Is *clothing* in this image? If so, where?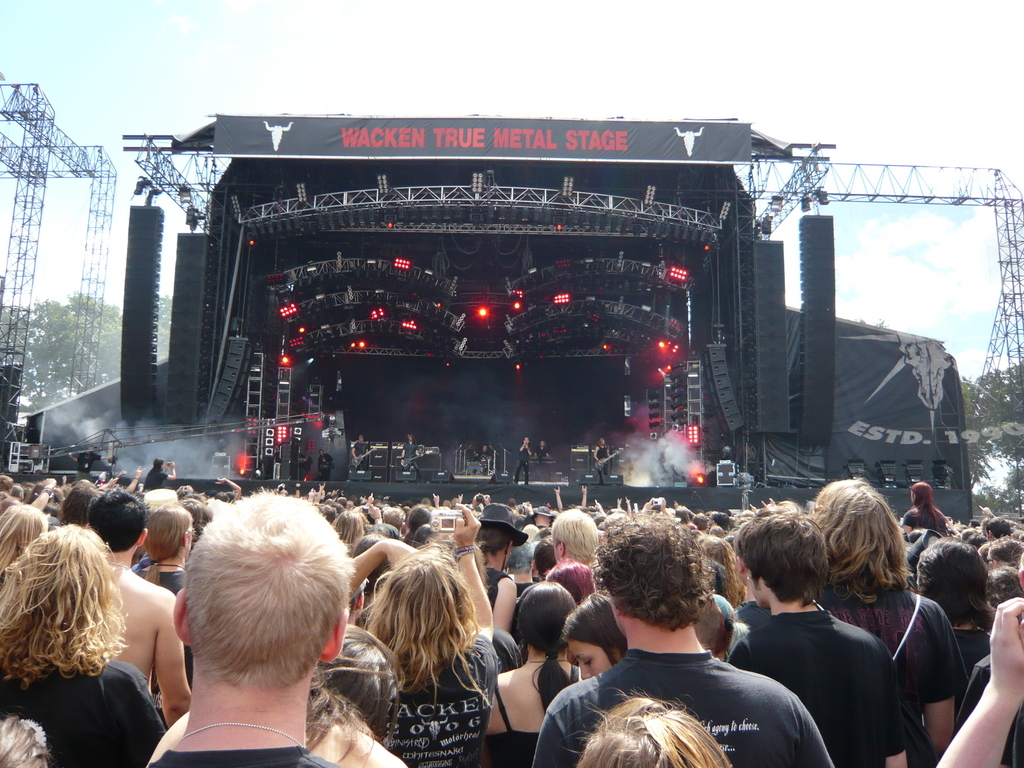
Yes, at left=490, top=624, right=523, bottom=669.
